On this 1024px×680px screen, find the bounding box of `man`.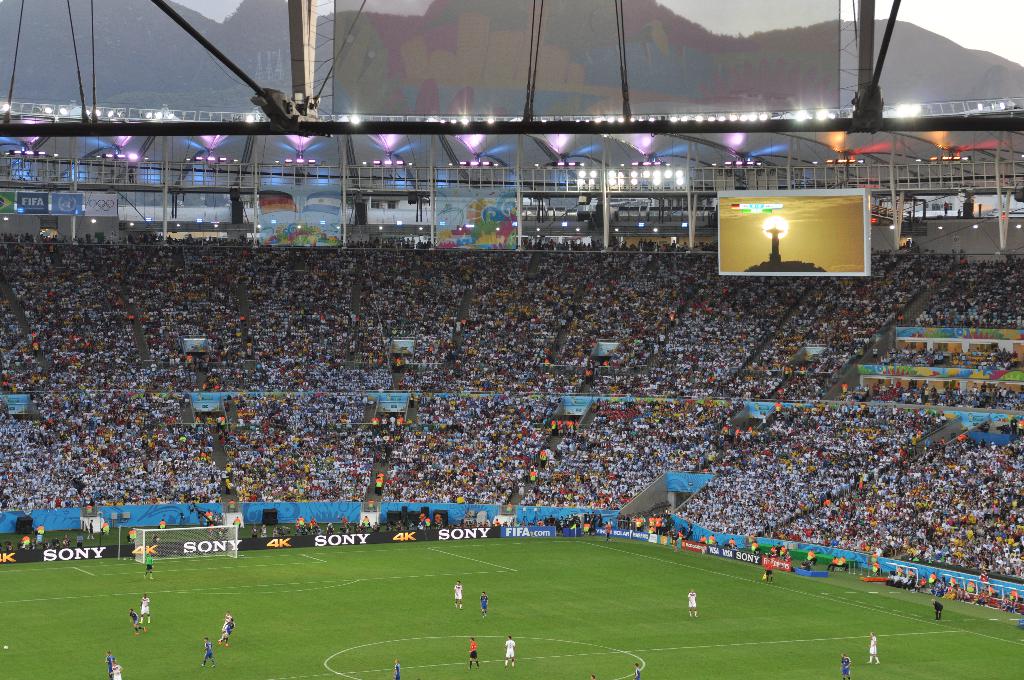
Bounding box: {"left": 259, "top": 522, "right": 266, "bottom": 537}.
